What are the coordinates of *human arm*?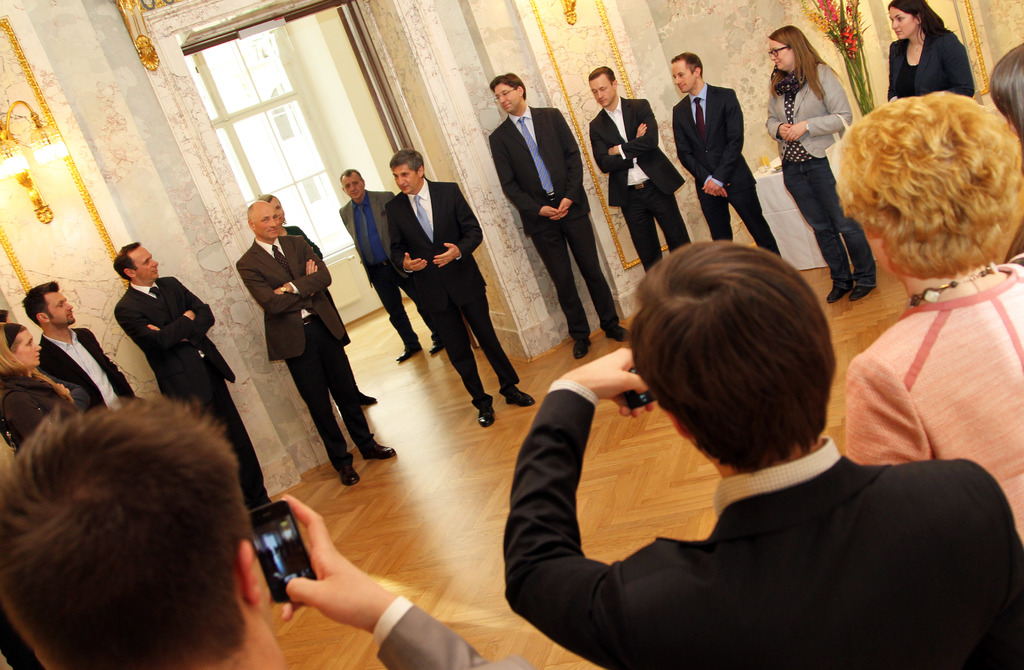
region(927, 36, 973, 97).
